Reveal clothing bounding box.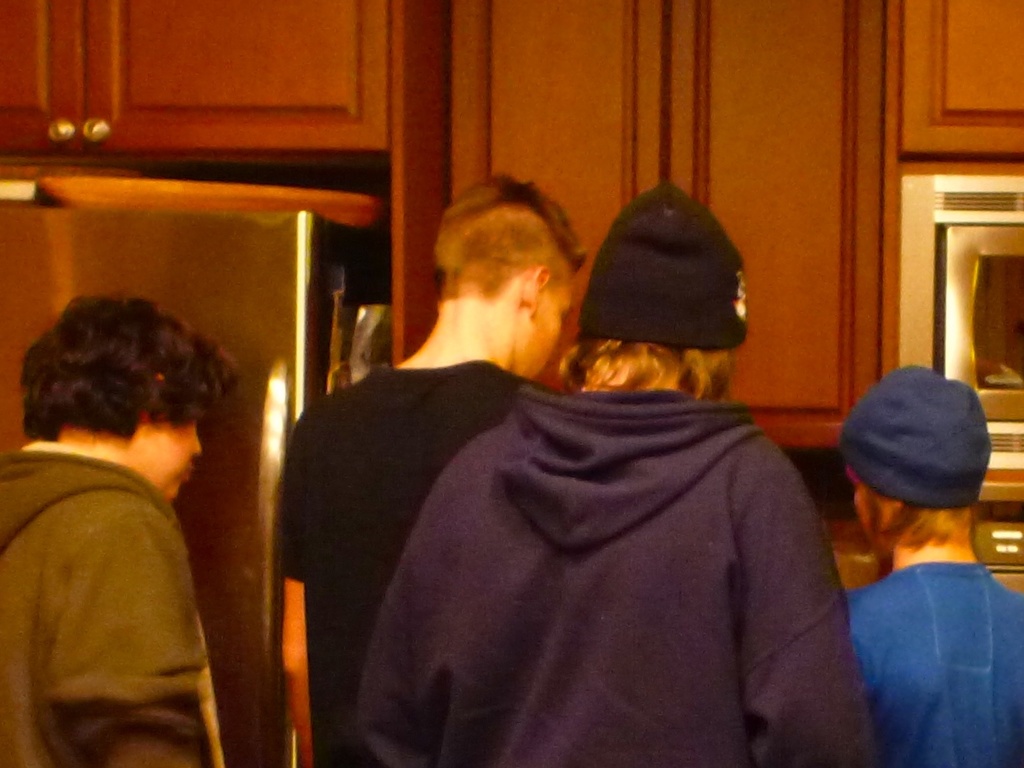
Revealed: crop(360, 376, 881, 767).
